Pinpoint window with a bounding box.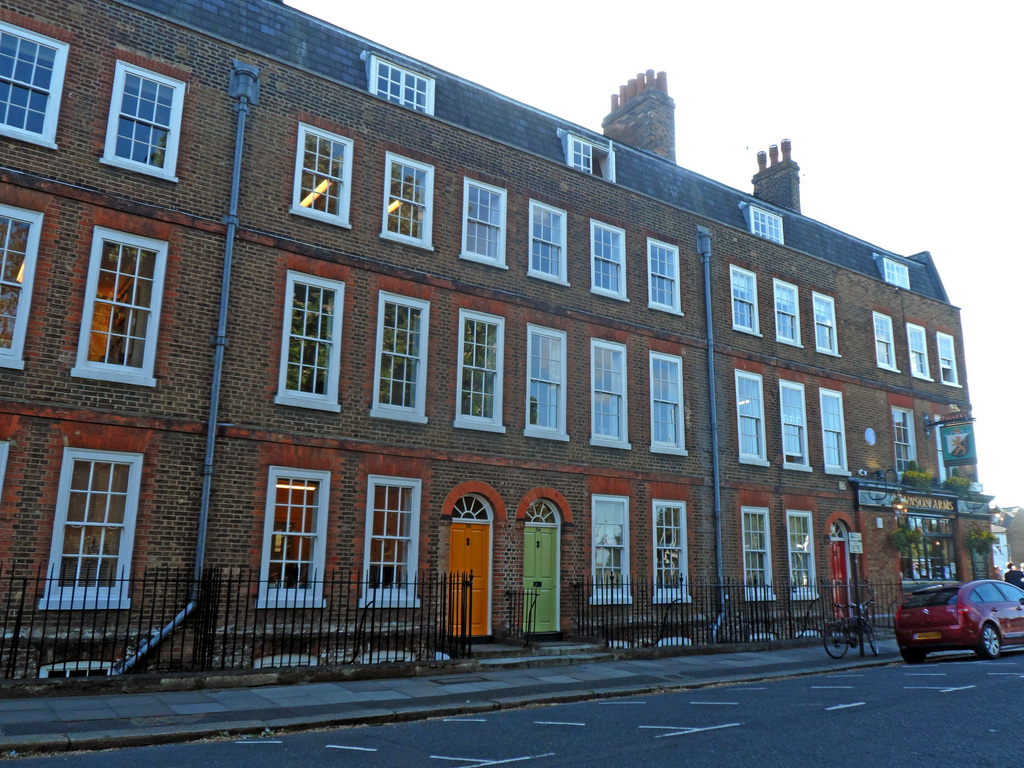
bbox(0, 16, 63, 151).
